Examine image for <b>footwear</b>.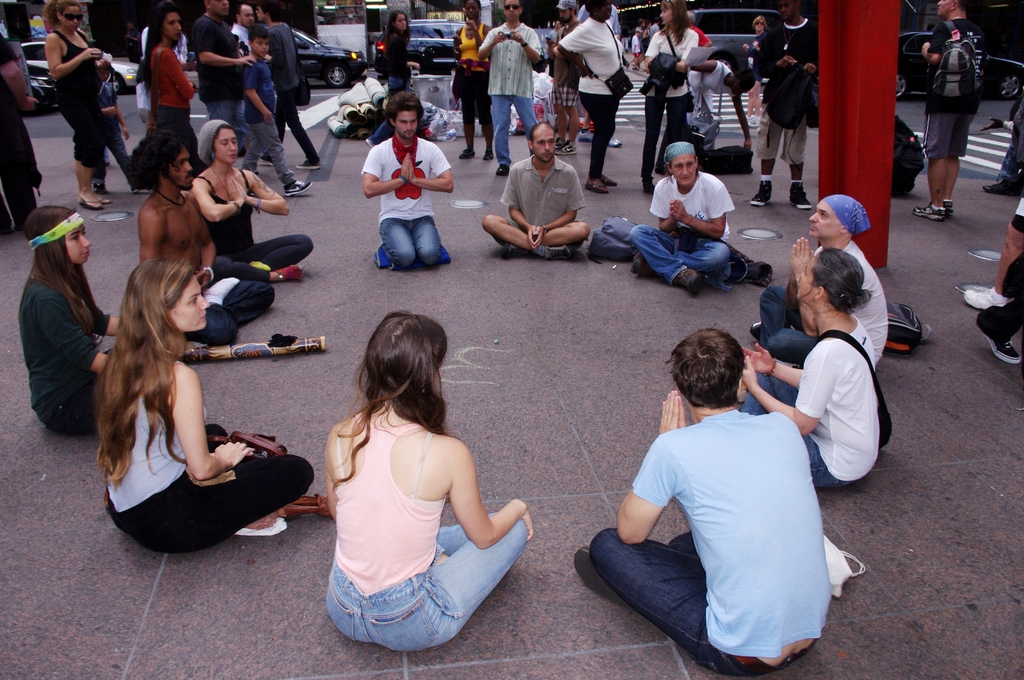
Examination result: {"x1": 458, "y1": 149, "x2": 471, "y2": 156}.
